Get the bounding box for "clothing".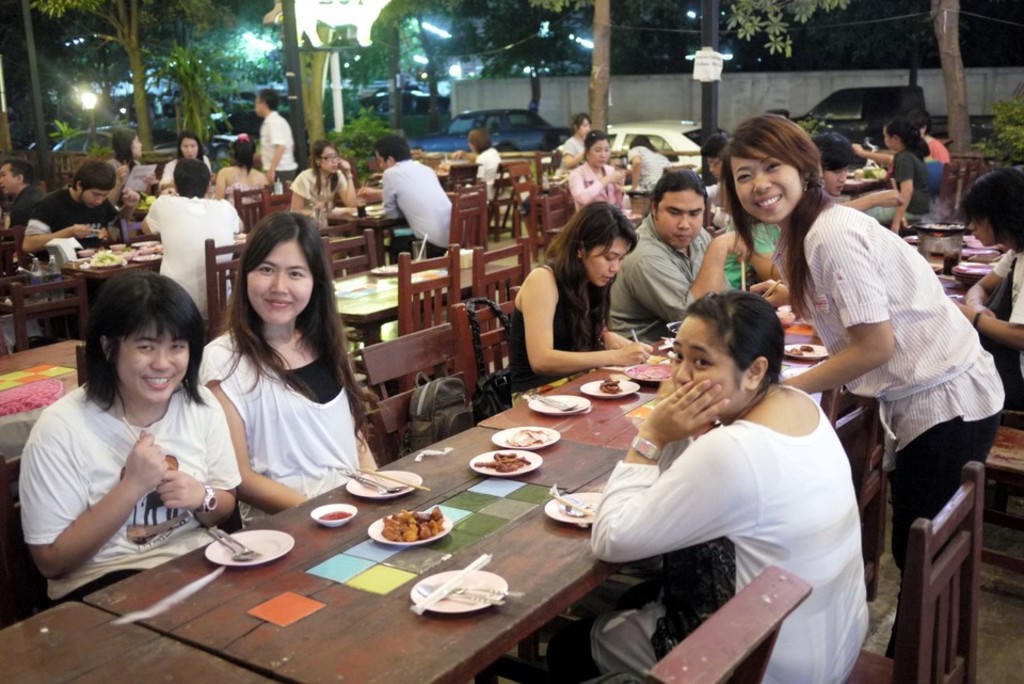
[197,333,361,499].
